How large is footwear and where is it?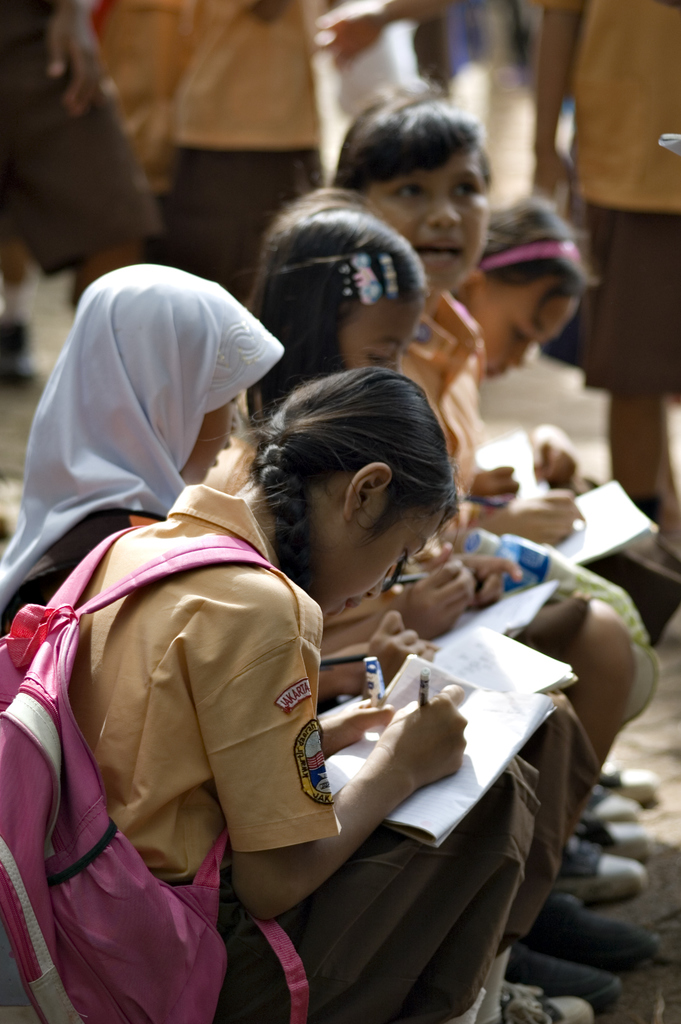
Bounding box: <region>572, 815, 669, 856</region>.
